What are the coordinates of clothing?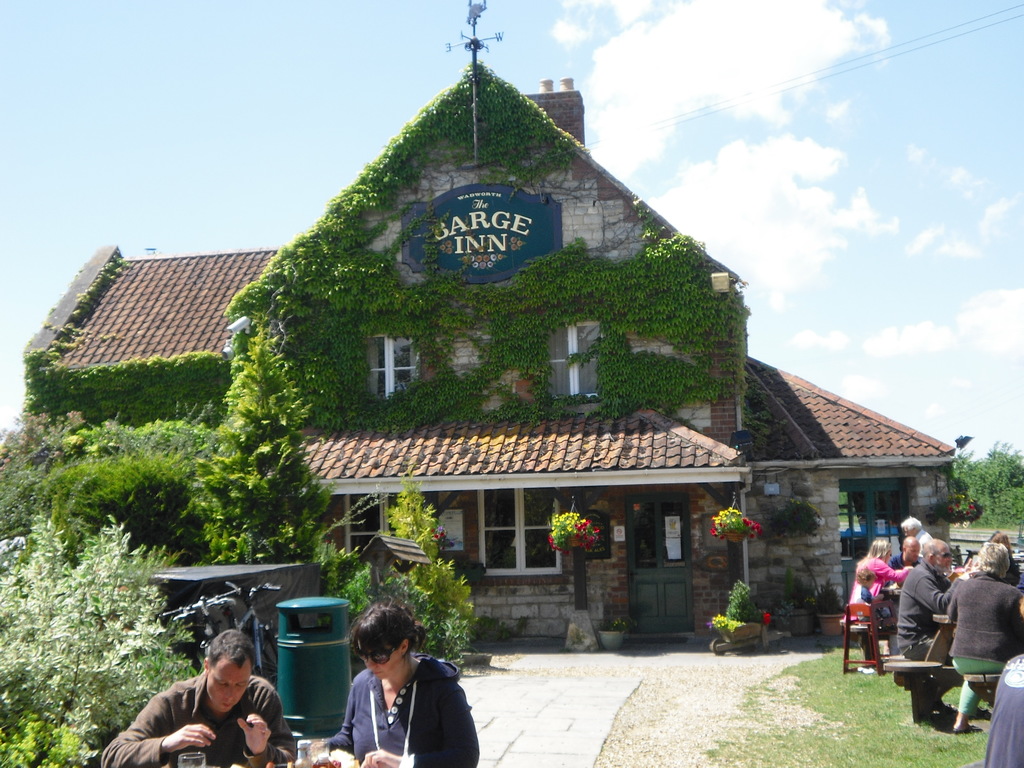
x1=915, y1=531, x2=927, y2=553.
